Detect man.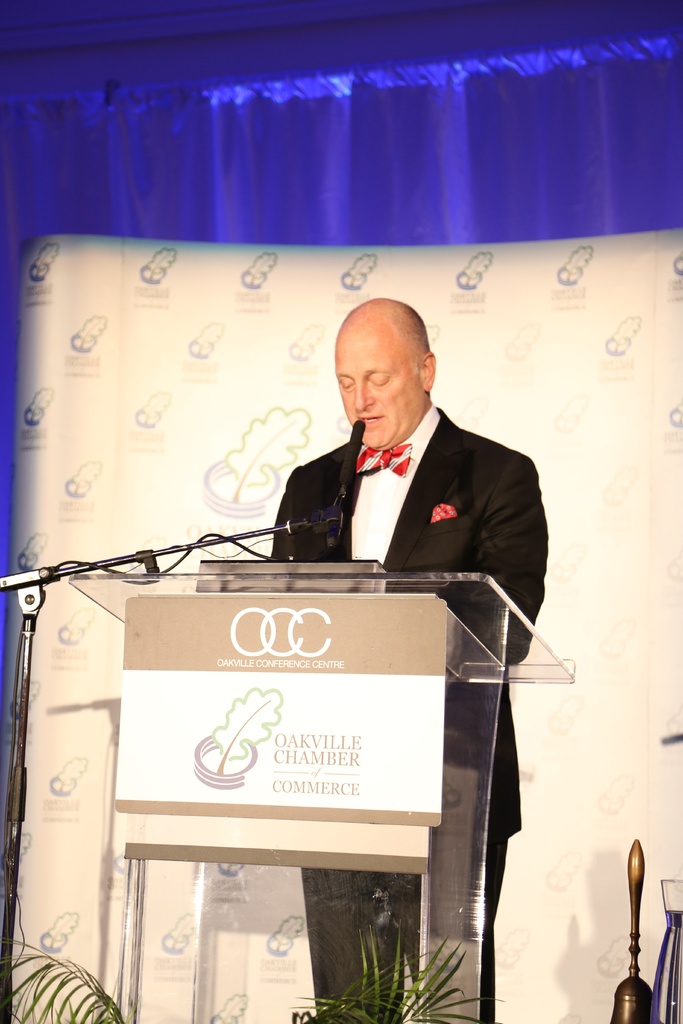
Detected at <region>272, 292, 543, 1023</region>.
